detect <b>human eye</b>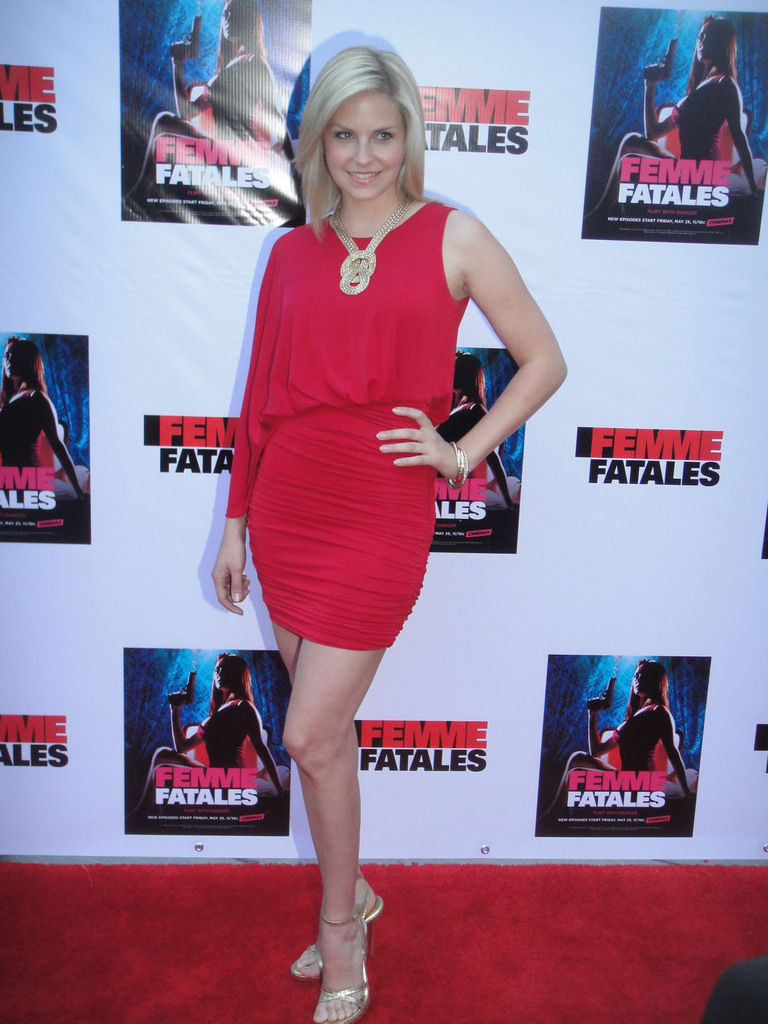
rect(333, 127, 356, 145)
